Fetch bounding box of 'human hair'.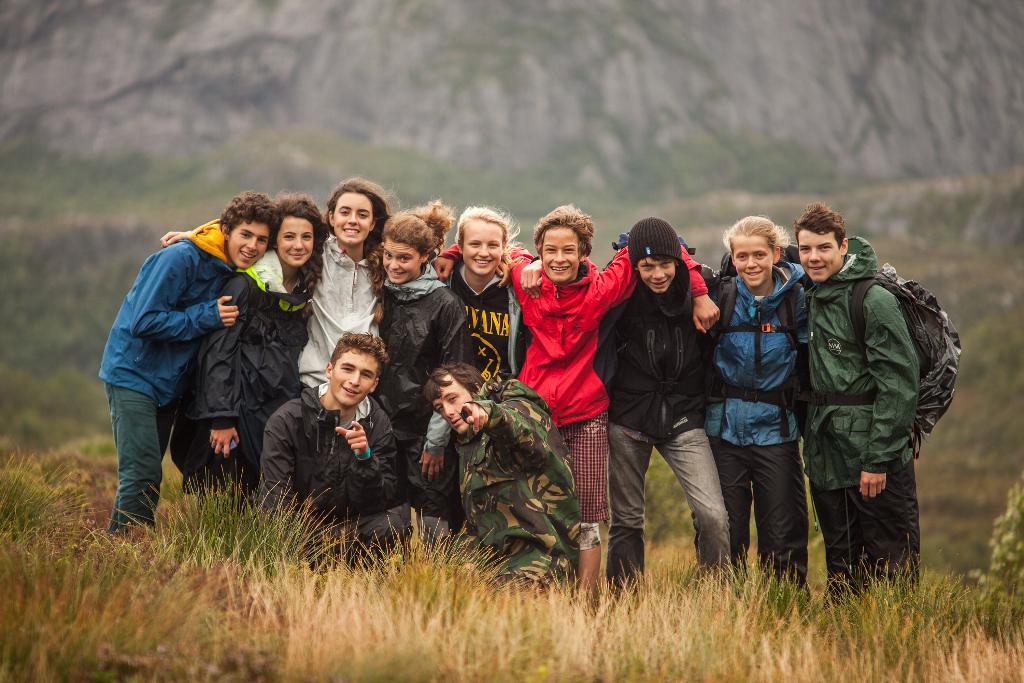
Bbox: 724,212,787,257.
